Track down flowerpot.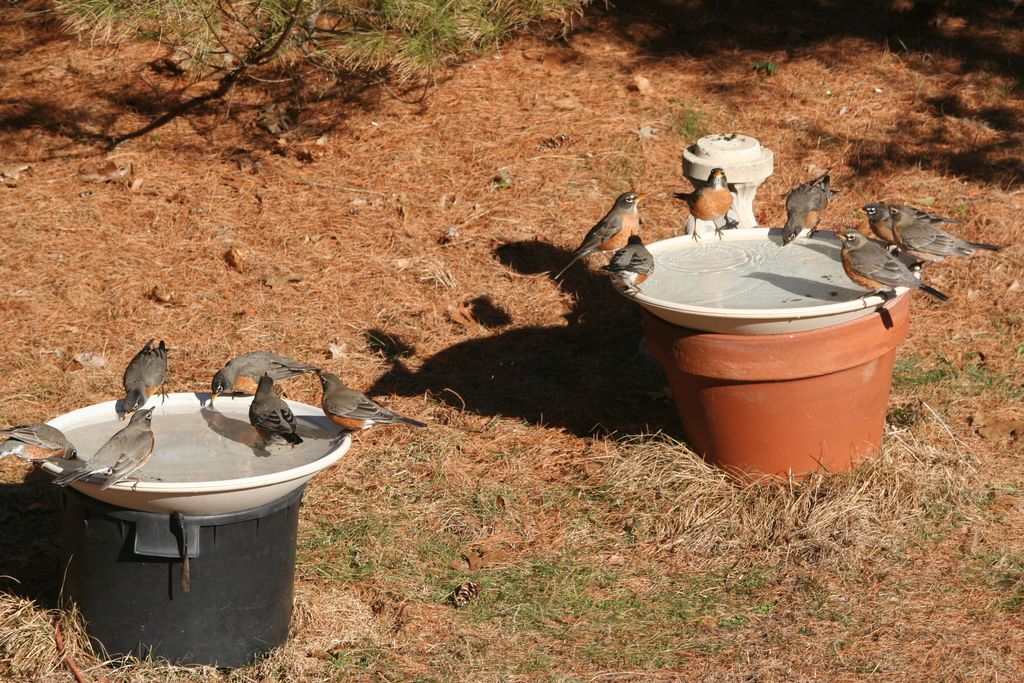
Tracked to 610, 224, 903, 491.
